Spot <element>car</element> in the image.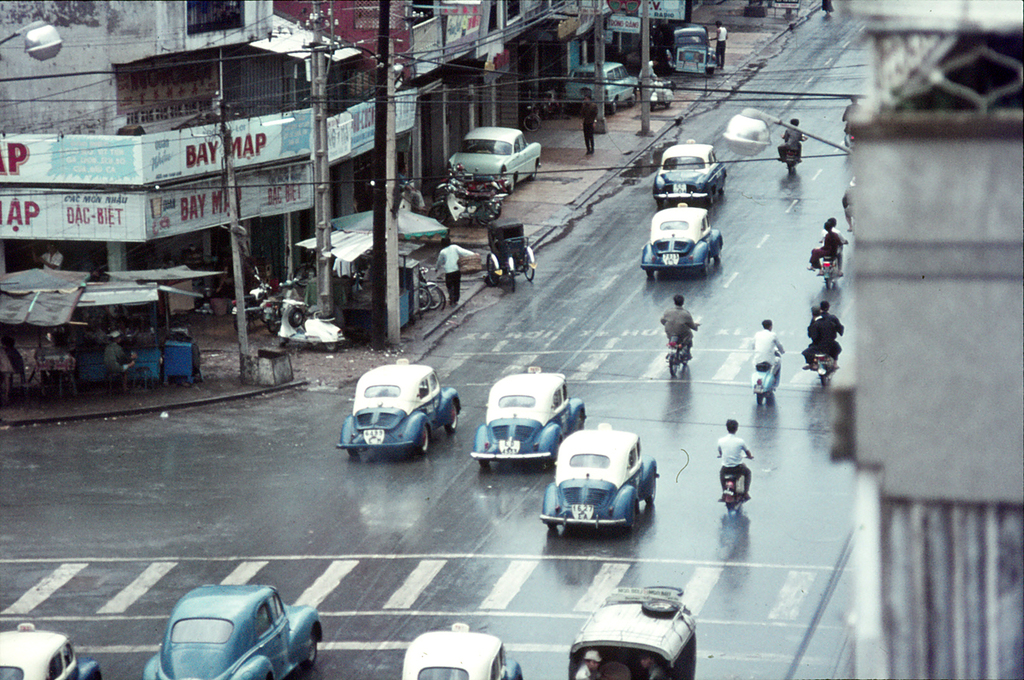
<element>car</element> found at <box>533,432,664,528</box>.
